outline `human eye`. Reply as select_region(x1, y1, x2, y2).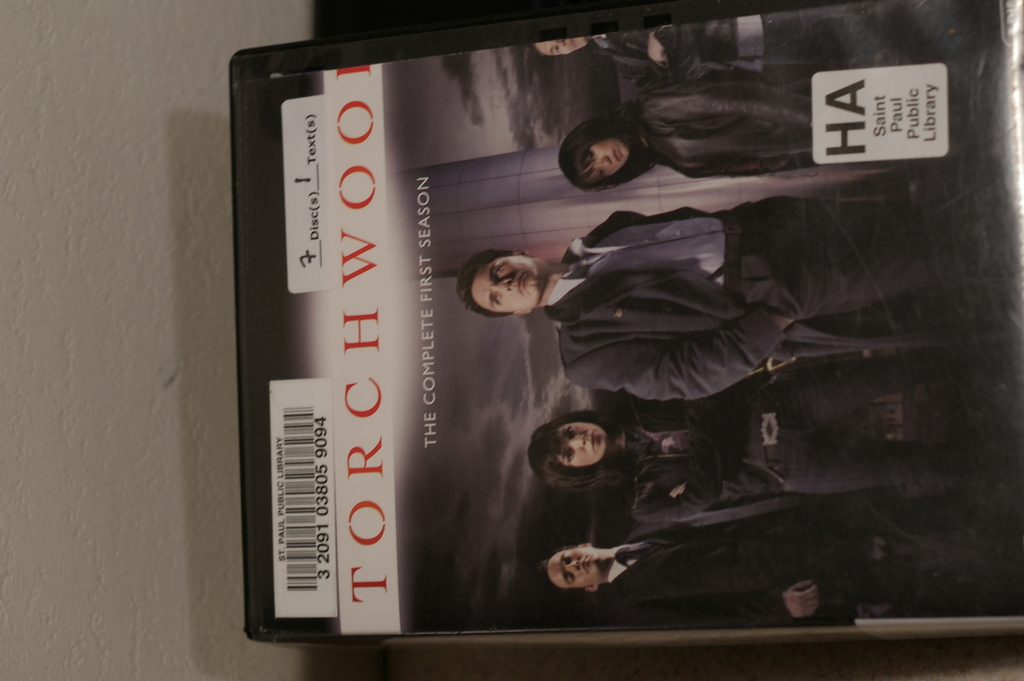
select_region(594, 171, 605, 183).
